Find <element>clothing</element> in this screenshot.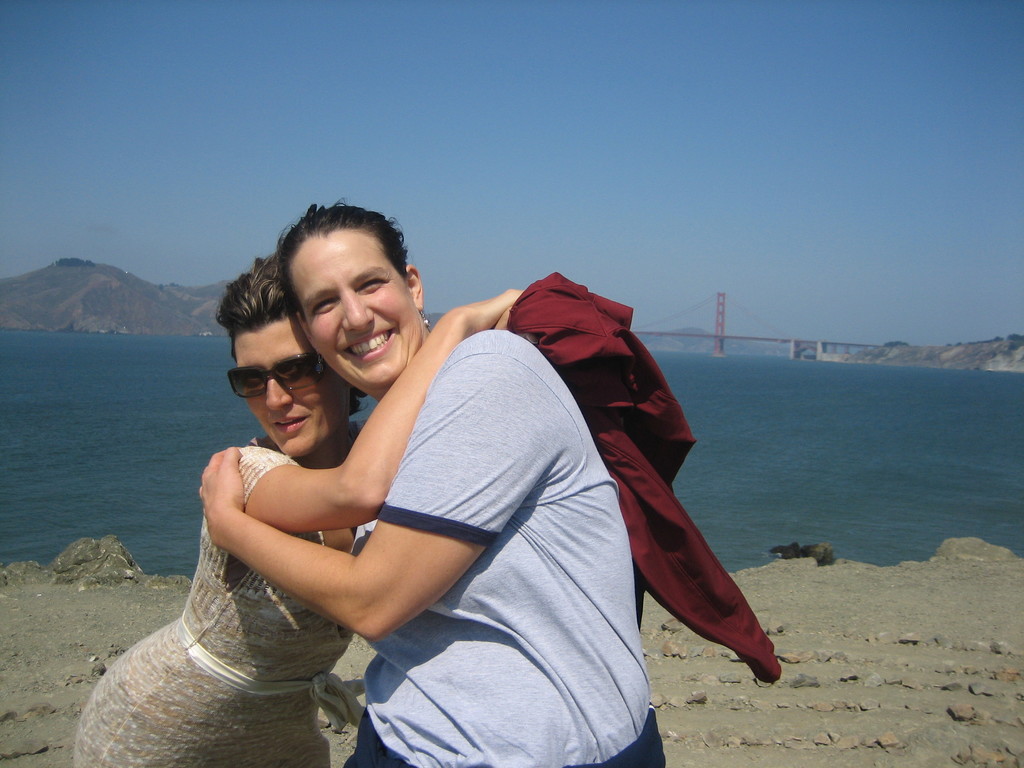
The bounding box for <element>clothing</element> is x1=341, y1=329, x2=666, y2=767.
